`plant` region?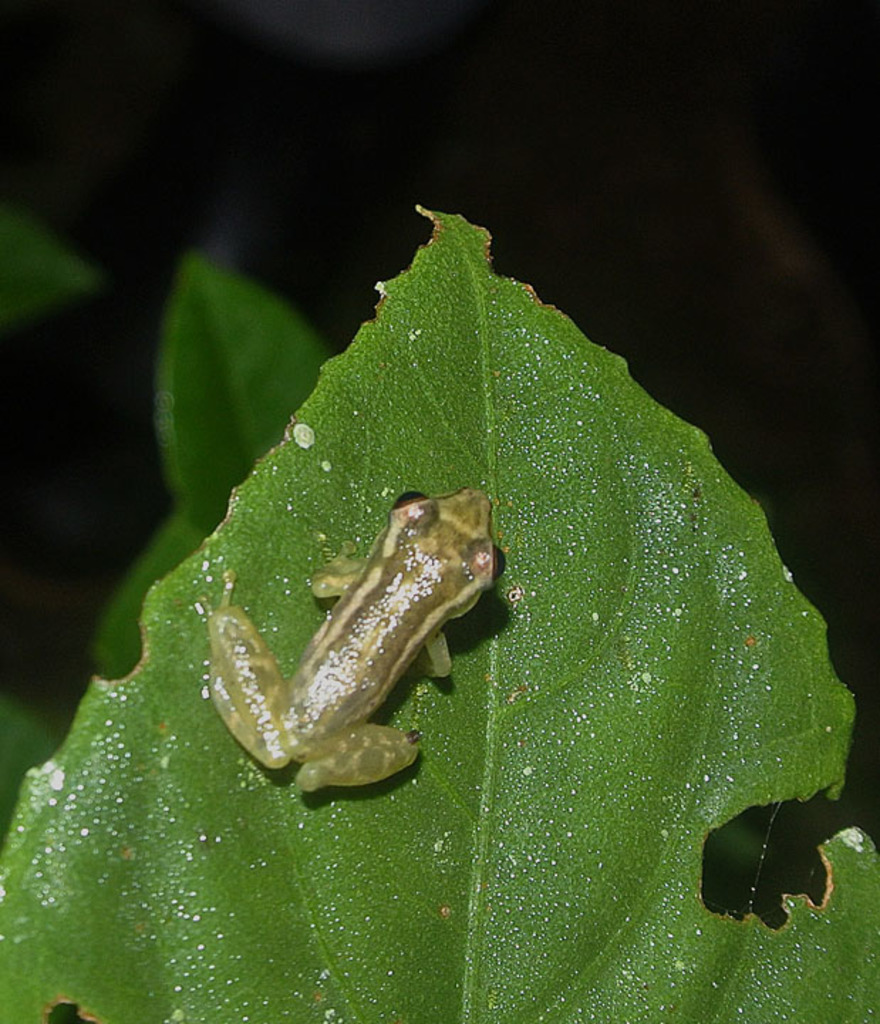
left=0, top=199, right=879, bottom=1023
